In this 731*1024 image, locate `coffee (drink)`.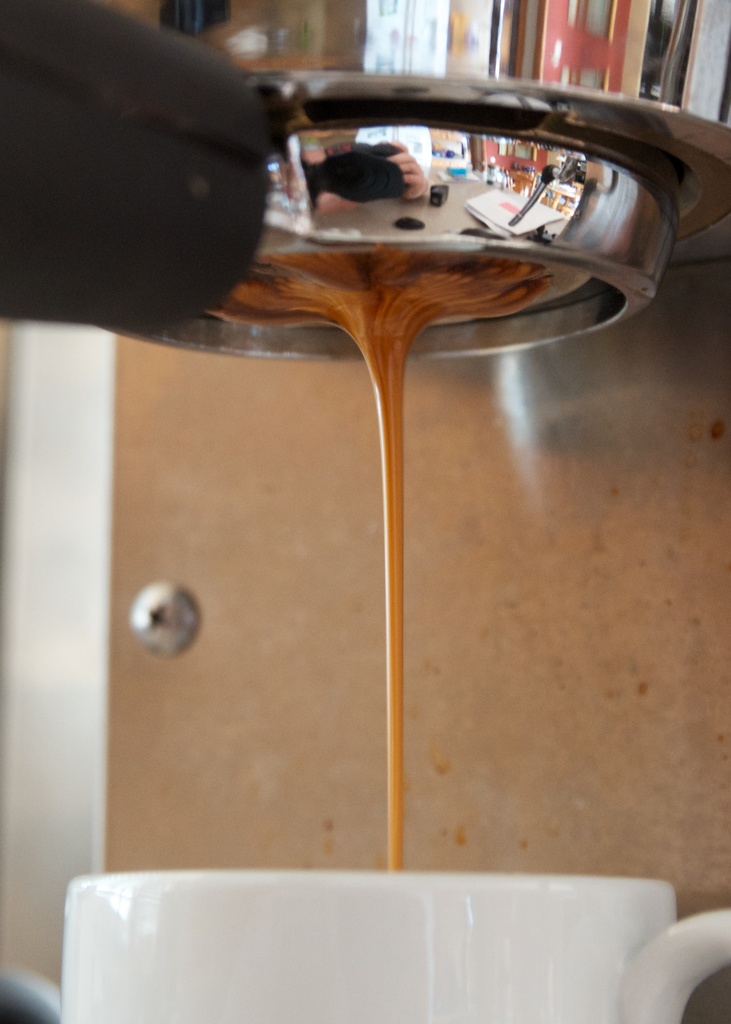
Bounding box: crop(199, 246, 551, 872).
